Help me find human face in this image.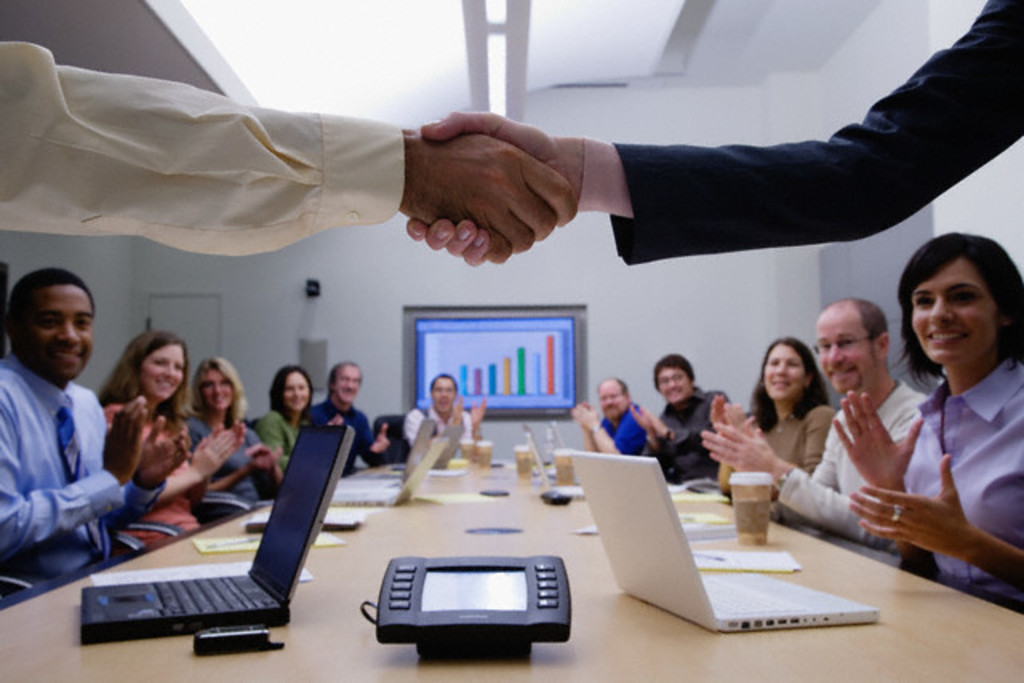
Found it: bbox(811, 309, 870, 397).
